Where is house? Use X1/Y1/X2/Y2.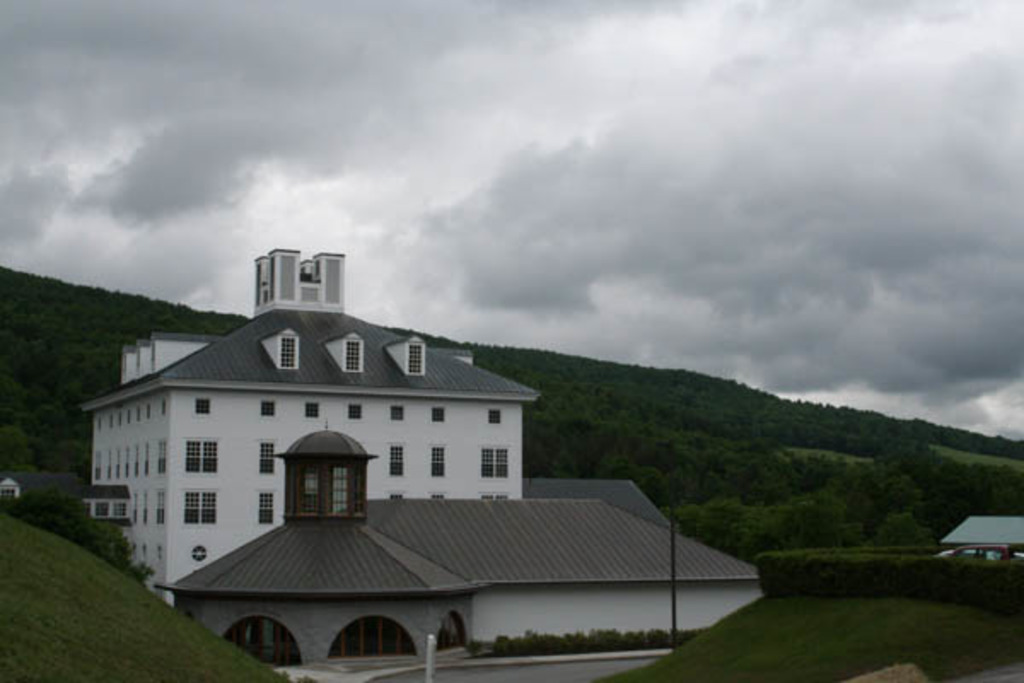
0/478/22/500.
